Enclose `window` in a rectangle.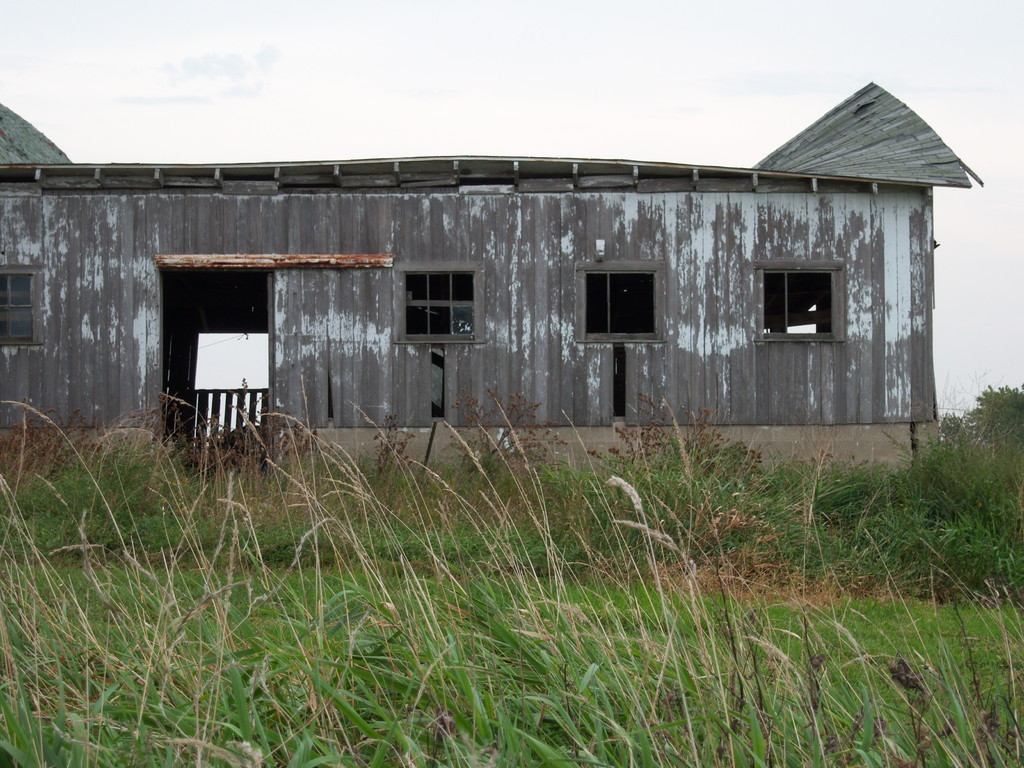
(0,259,38,346).
